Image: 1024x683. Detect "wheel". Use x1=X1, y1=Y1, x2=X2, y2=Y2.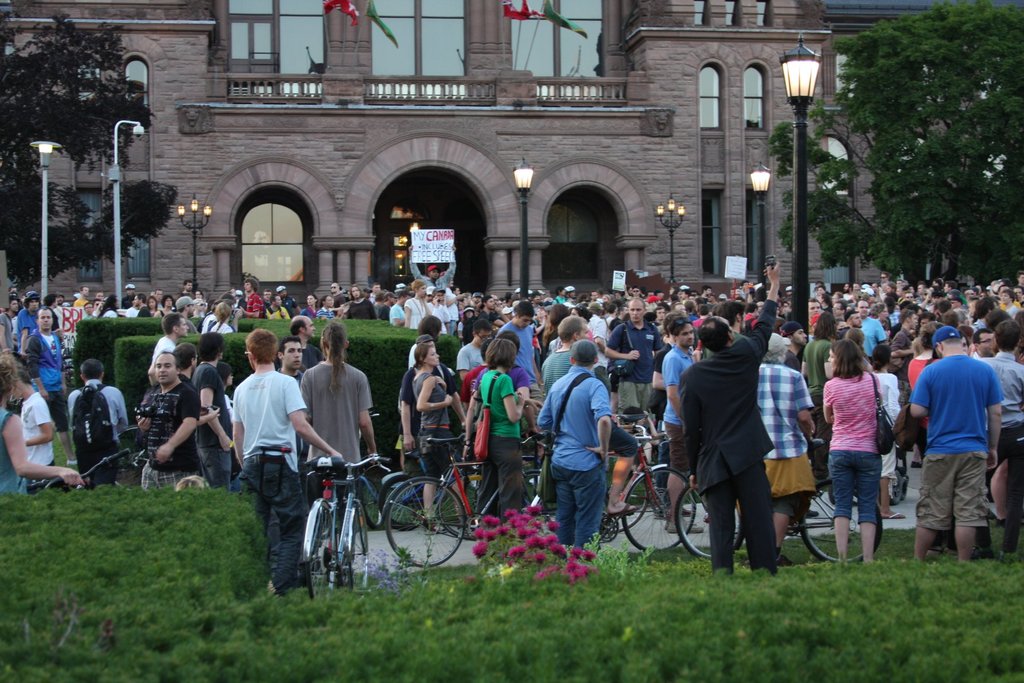
x1=378, y1=473, x2=424, y2=532.
